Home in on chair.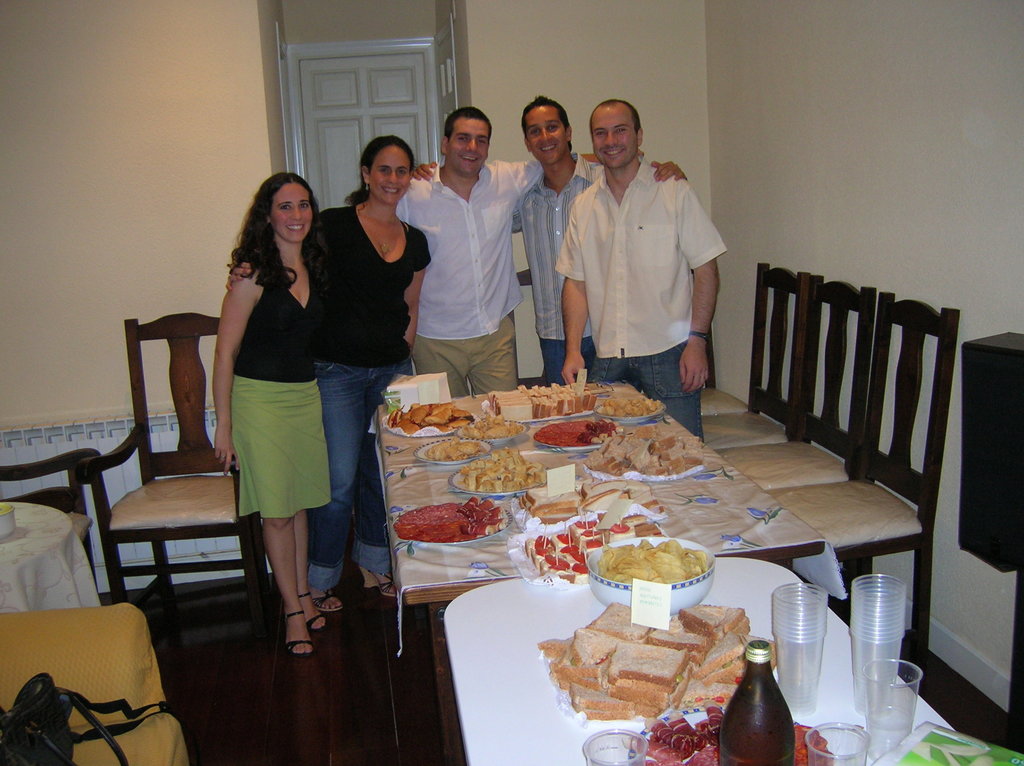
Homed in at 702,259,813,454.
